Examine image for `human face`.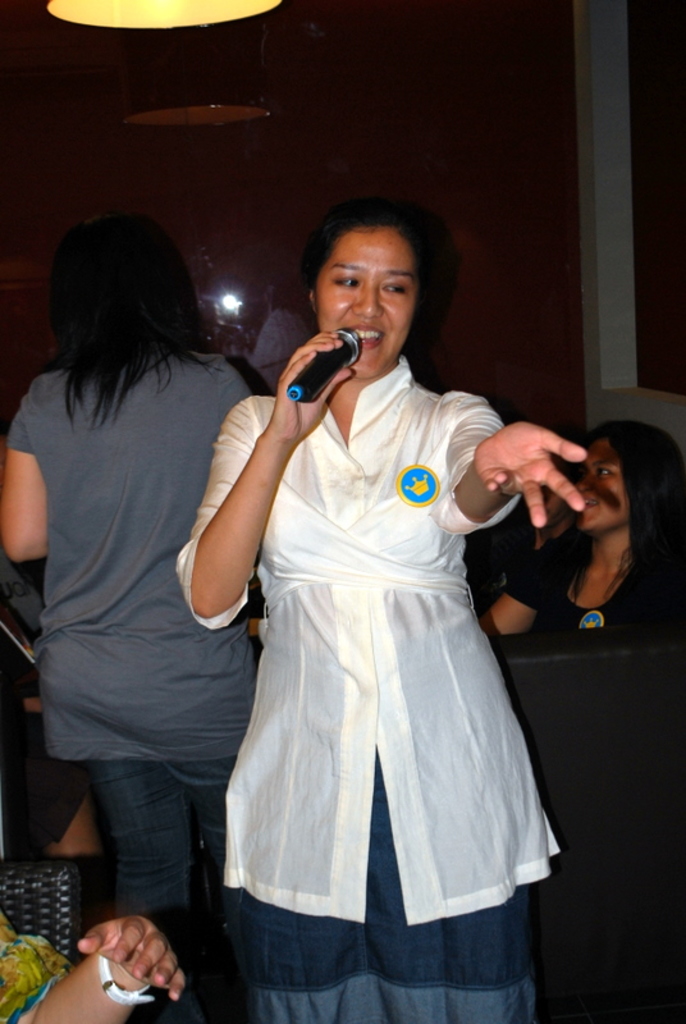
Examination result: [572,439,632,529].
